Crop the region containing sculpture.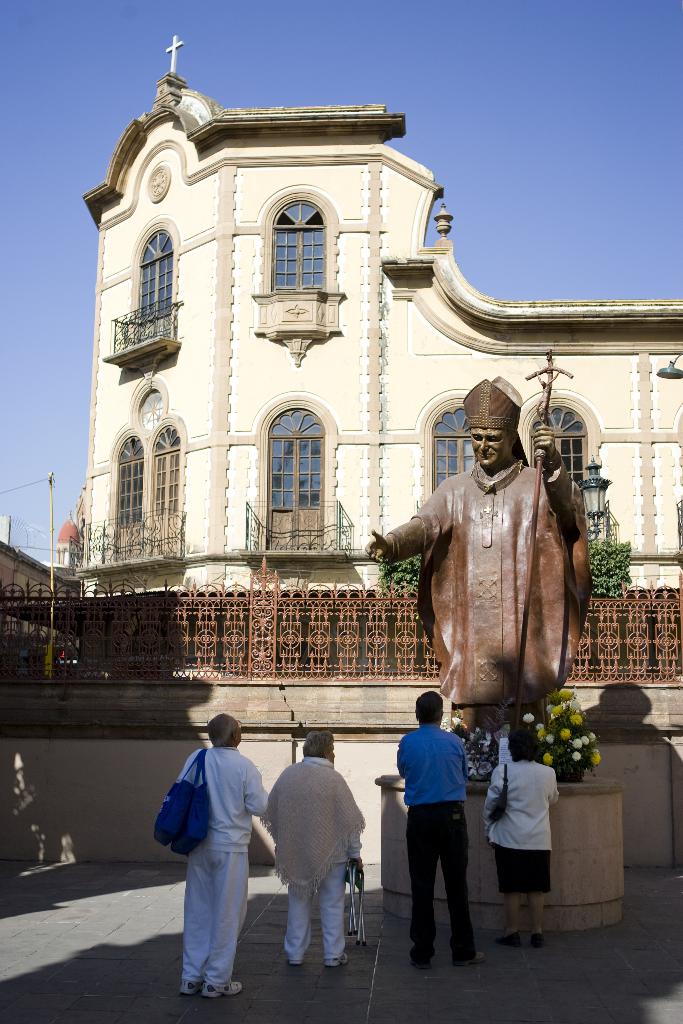
Crop region: (x1=377, y1=409, x2=595, y2=749).
